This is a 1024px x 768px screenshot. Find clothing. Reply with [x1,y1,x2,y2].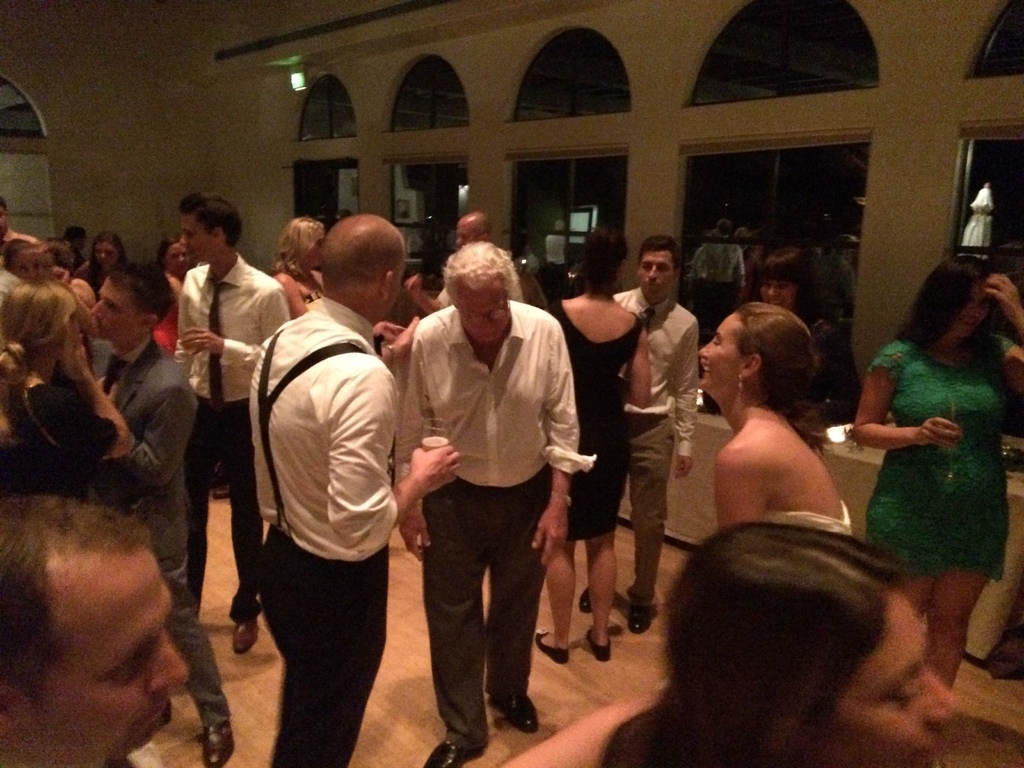
[257,522,386,767].
